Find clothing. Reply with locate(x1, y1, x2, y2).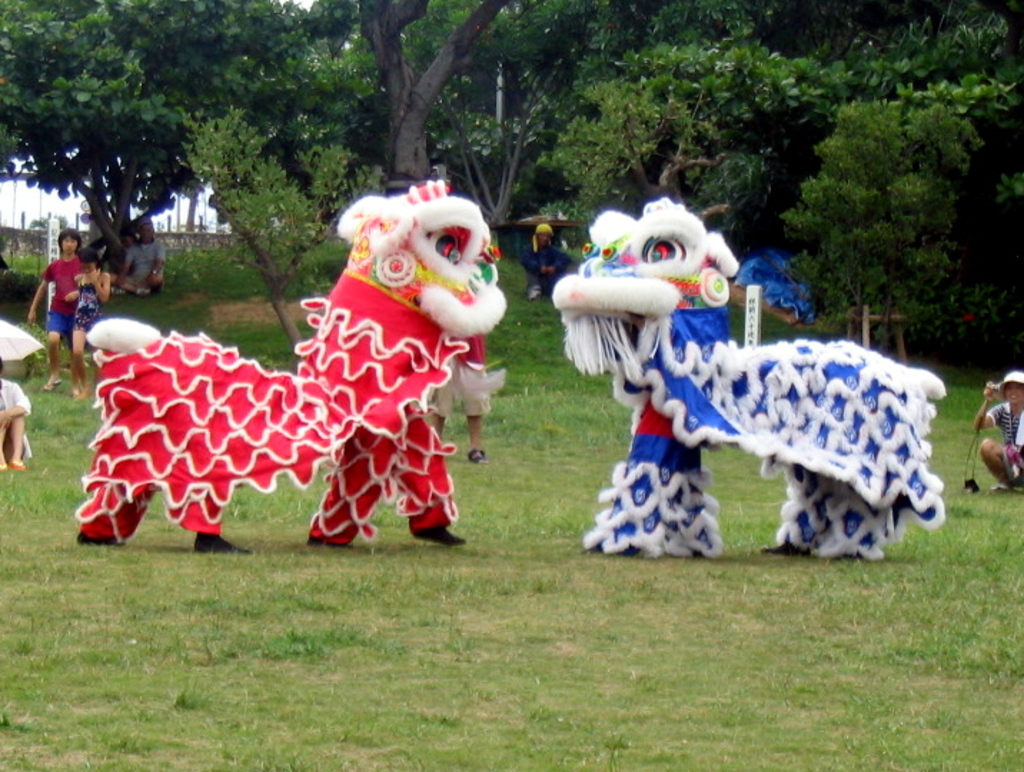
locate(428, 337, 492, 426).
